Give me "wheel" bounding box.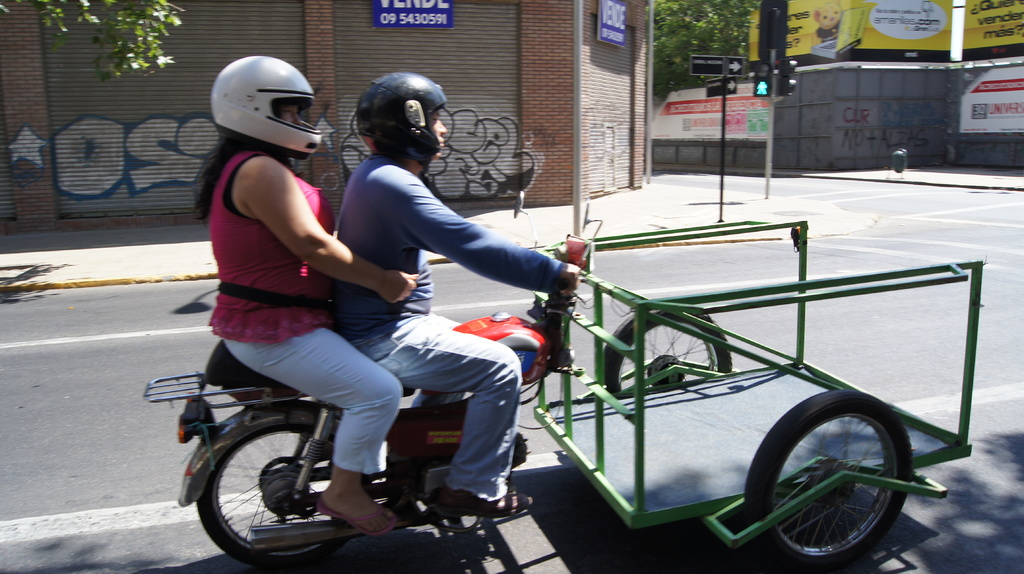
detection(191, 422, 374, 565).
